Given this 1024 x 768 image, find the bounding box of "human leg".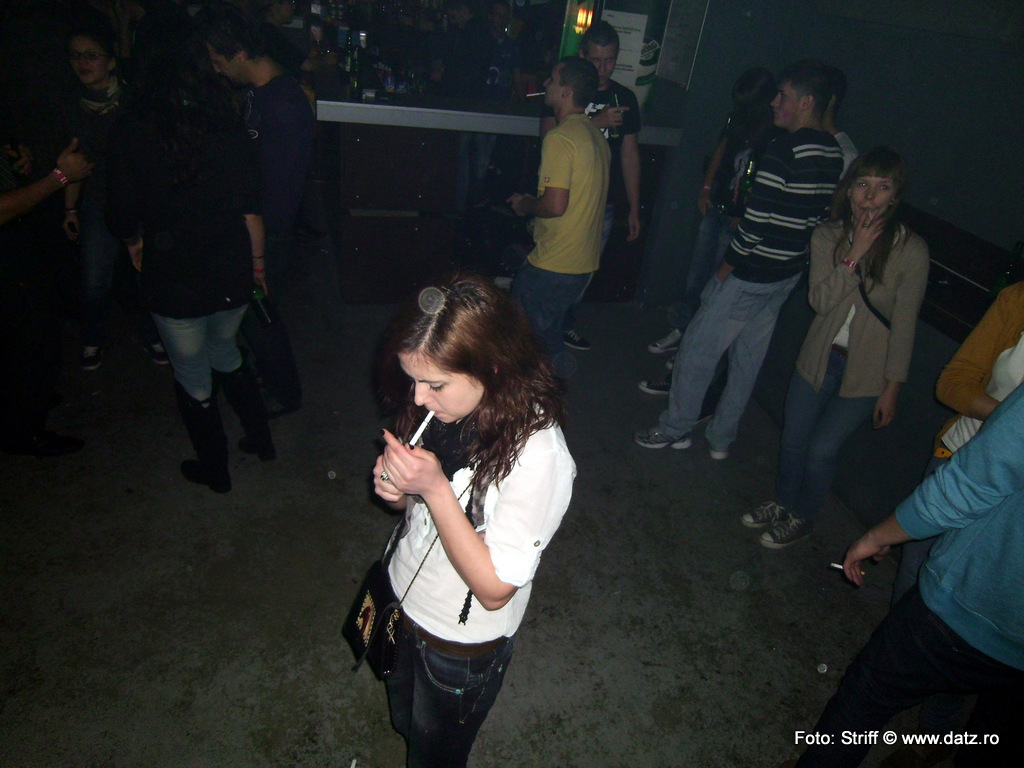
locate(76, 200, 114, 372).
